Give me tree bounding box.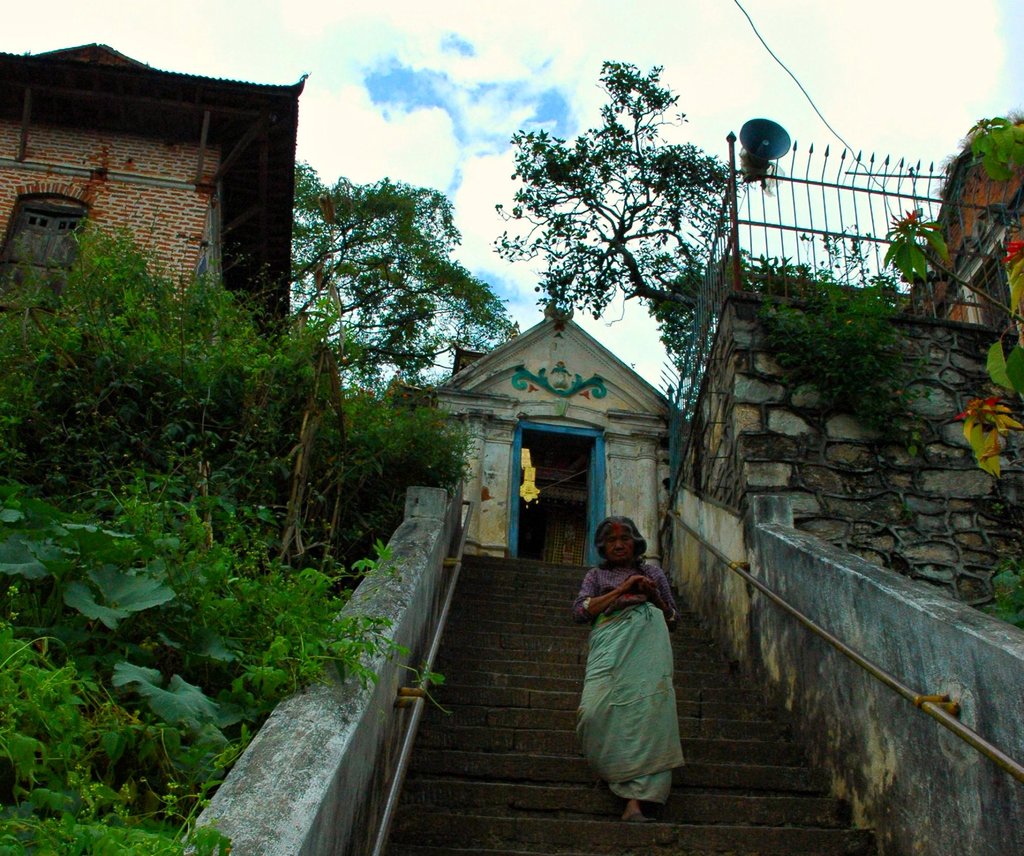
rect(0, 218, 292, 563).
